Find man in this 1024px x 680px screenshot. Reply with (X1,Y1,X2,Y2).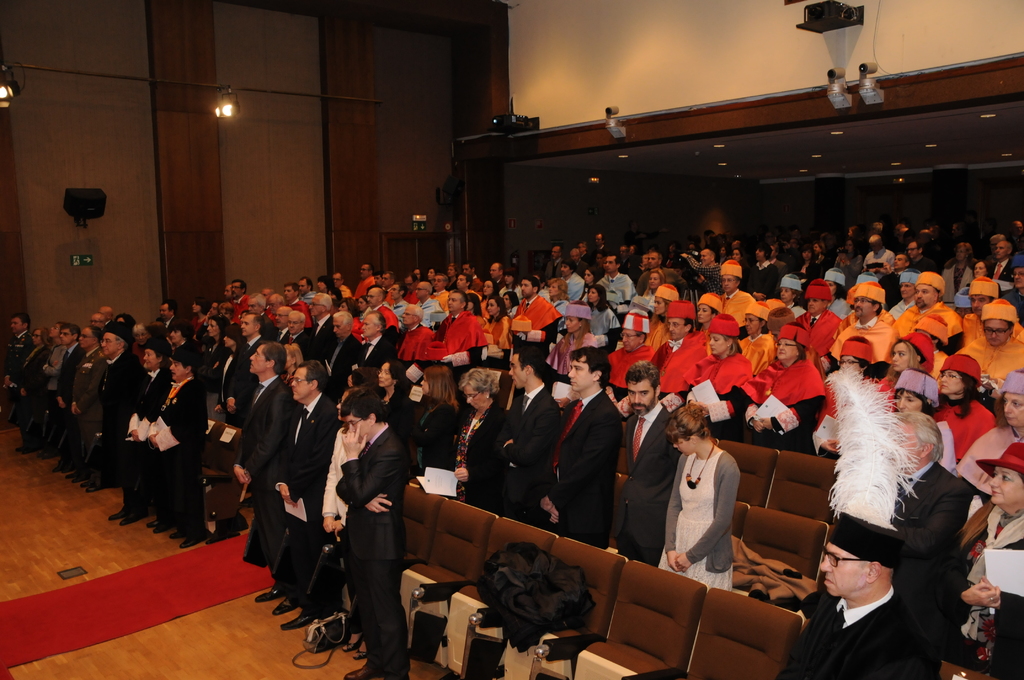
(143,345,213,551).
